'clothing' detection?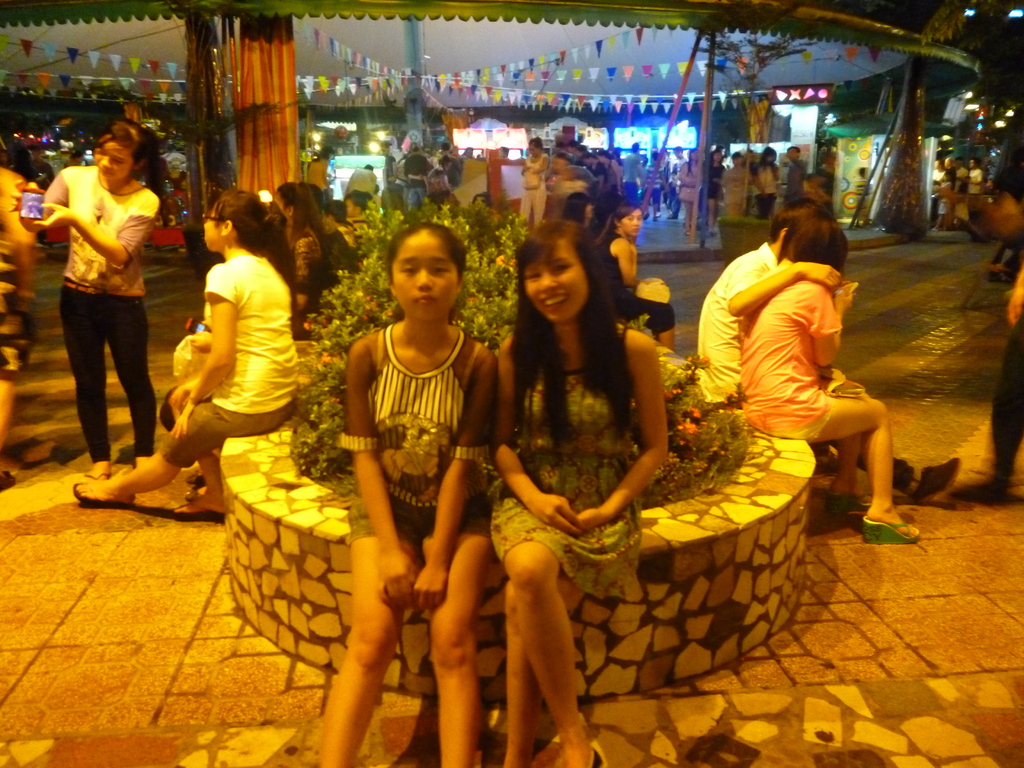
(330, 321, 499, 550)
